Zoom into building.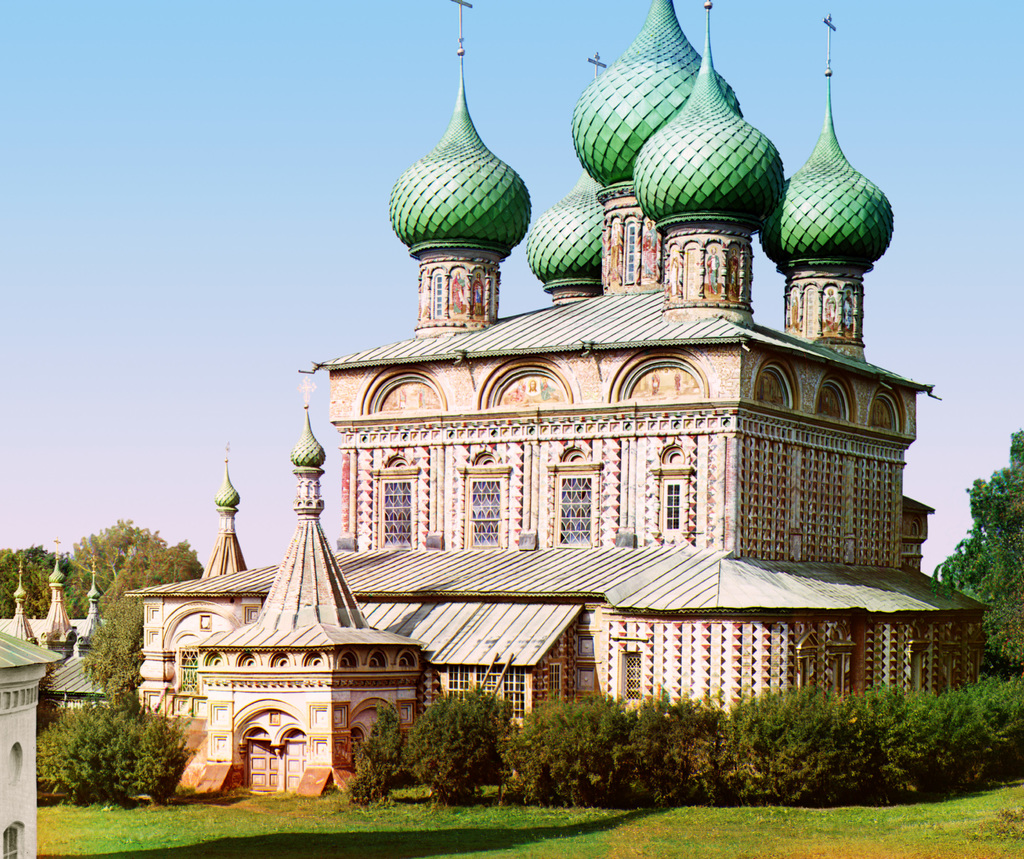
Zoom target: [122, 0, 989, 794].
